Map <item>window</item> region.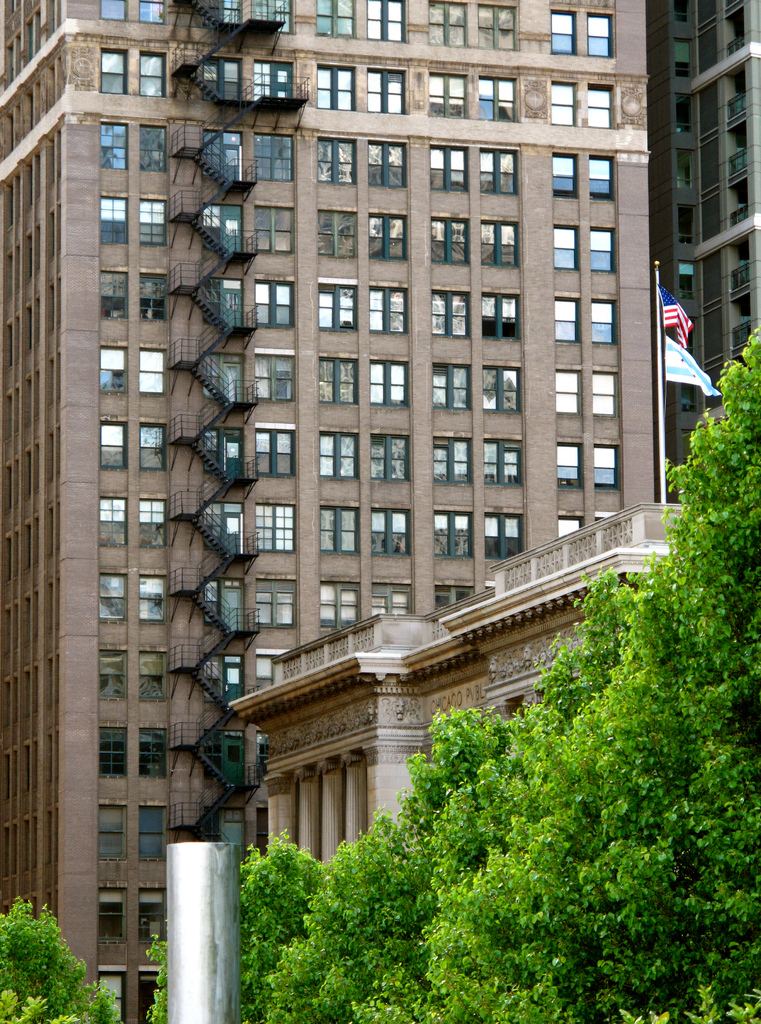
Mapped to (x1=134, y1=51, x2=165, y2=97).
